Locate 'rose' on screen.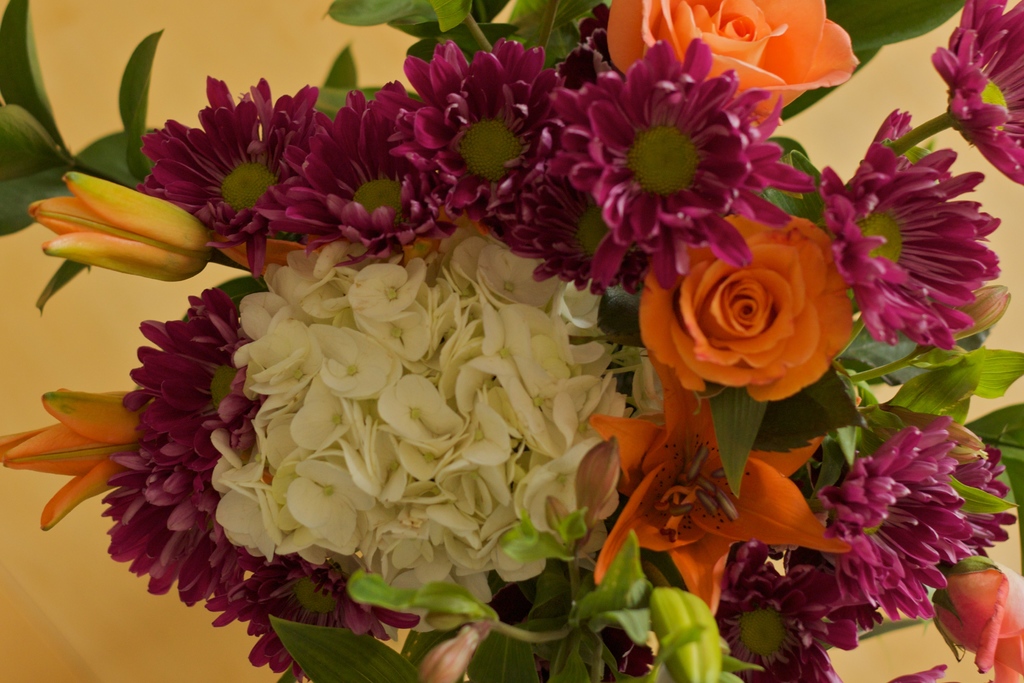
On screen at 932:554:1023:682.
